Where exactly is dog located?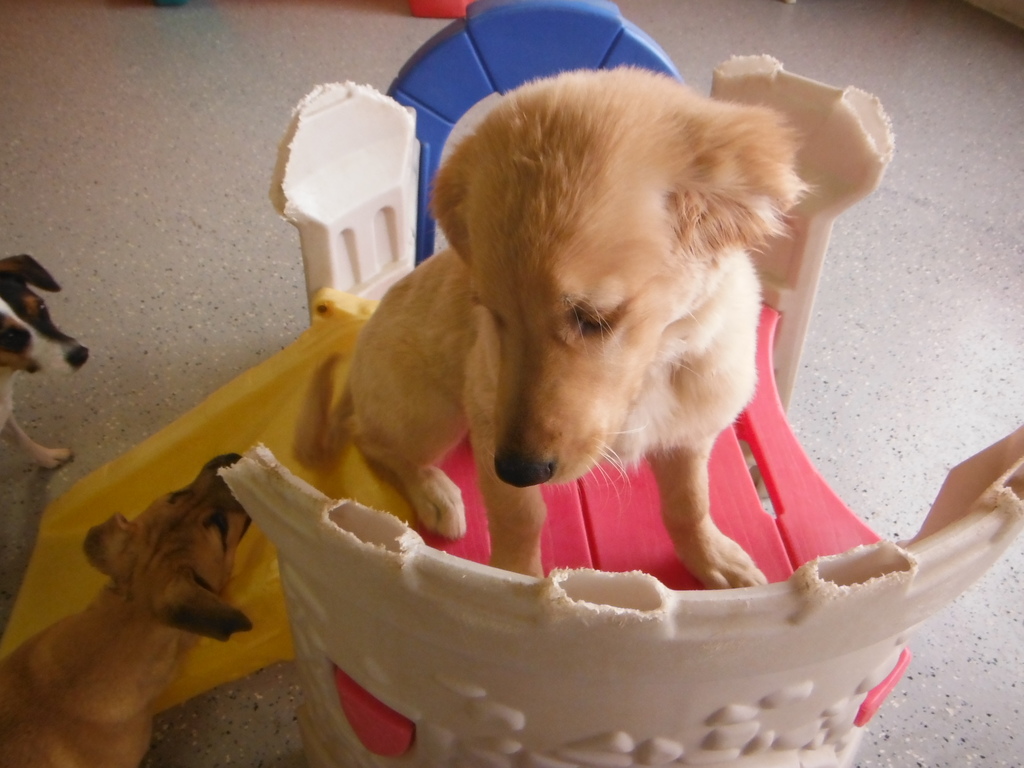
Its bounding box is {"x1": 0, "y1": 455, "x2": 255, "y2": 767}.
